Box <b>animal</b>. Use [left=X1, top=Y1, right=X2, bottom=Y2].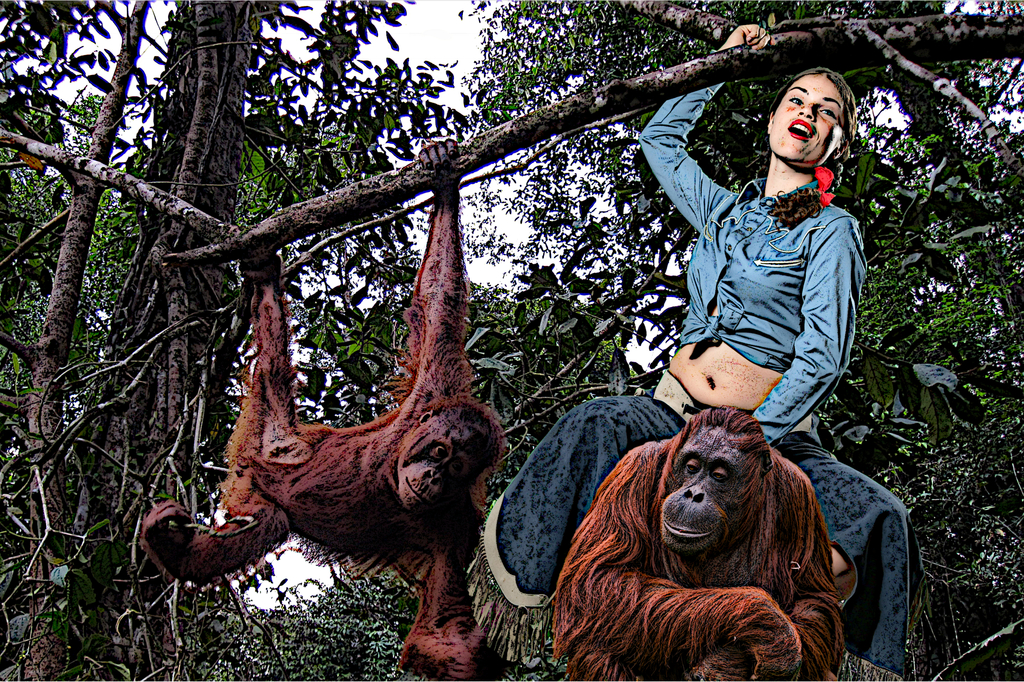
[left=133, top=130, right=514, bottom=681].
